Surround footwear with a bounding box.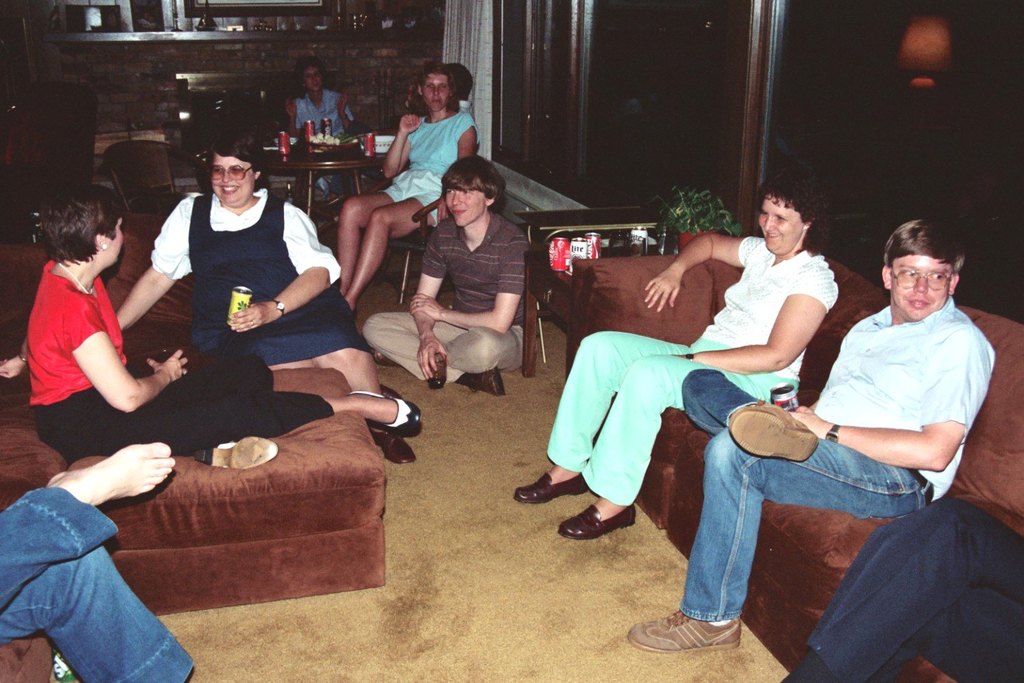
[x1=195, y1=436, x2=279, y2=473].
